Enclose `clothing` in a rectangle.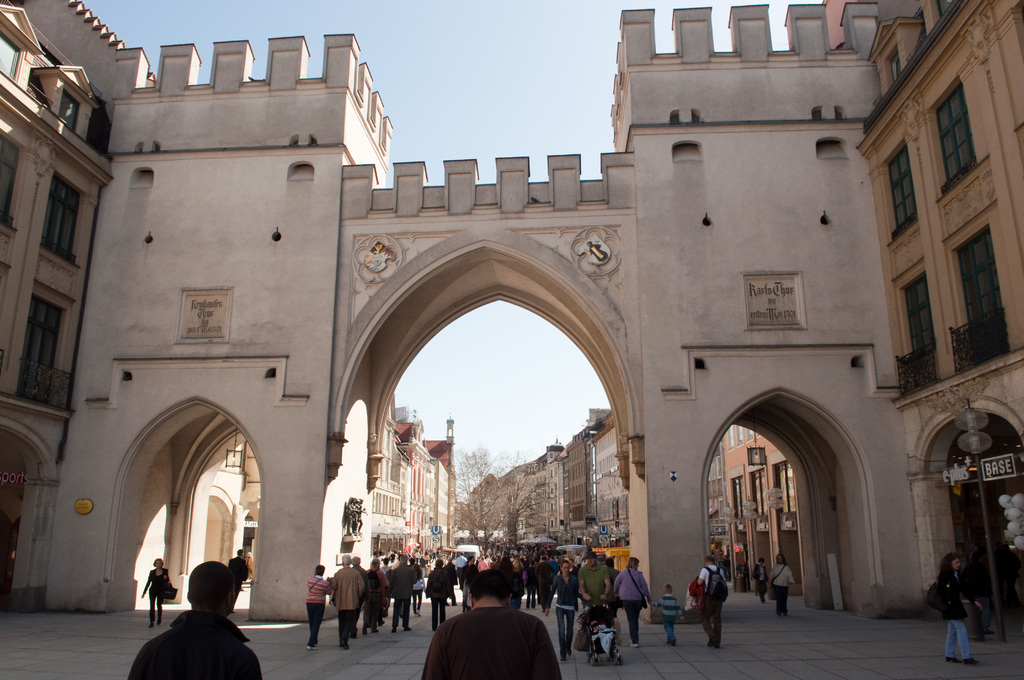
<region>571, 560, 608, 607</region>.
